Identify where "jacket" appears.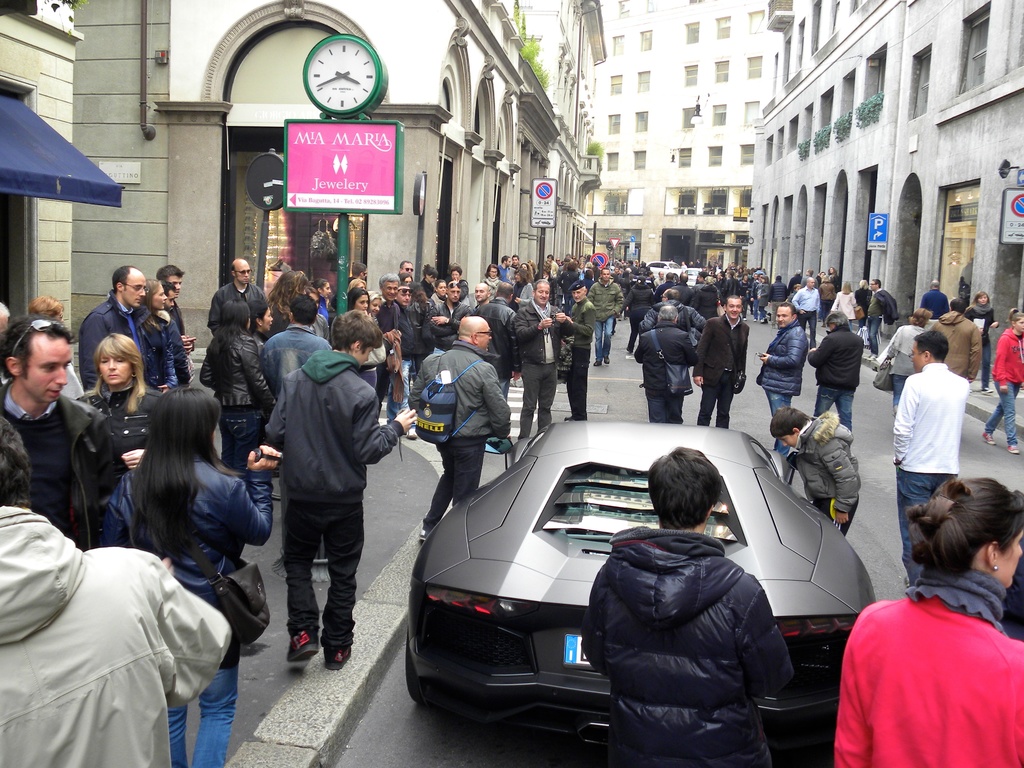
Appears at (x1=391, y1=299, x2=422, y2=347).
